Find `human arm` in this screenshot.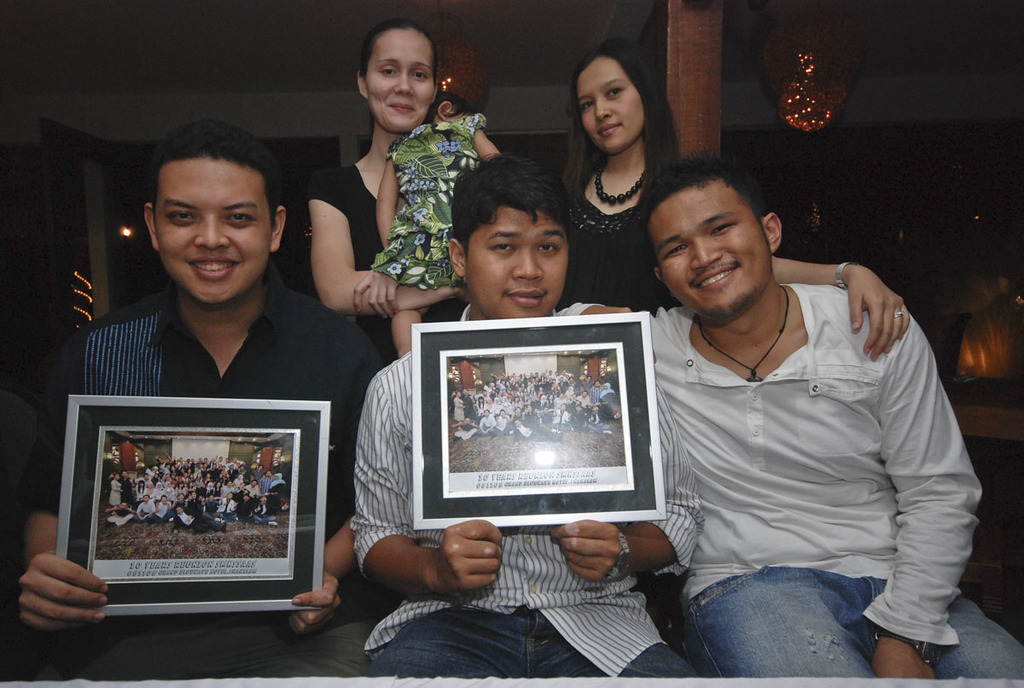
The bounding box for `human arm` is select_region(15, 340, 109, 631).
